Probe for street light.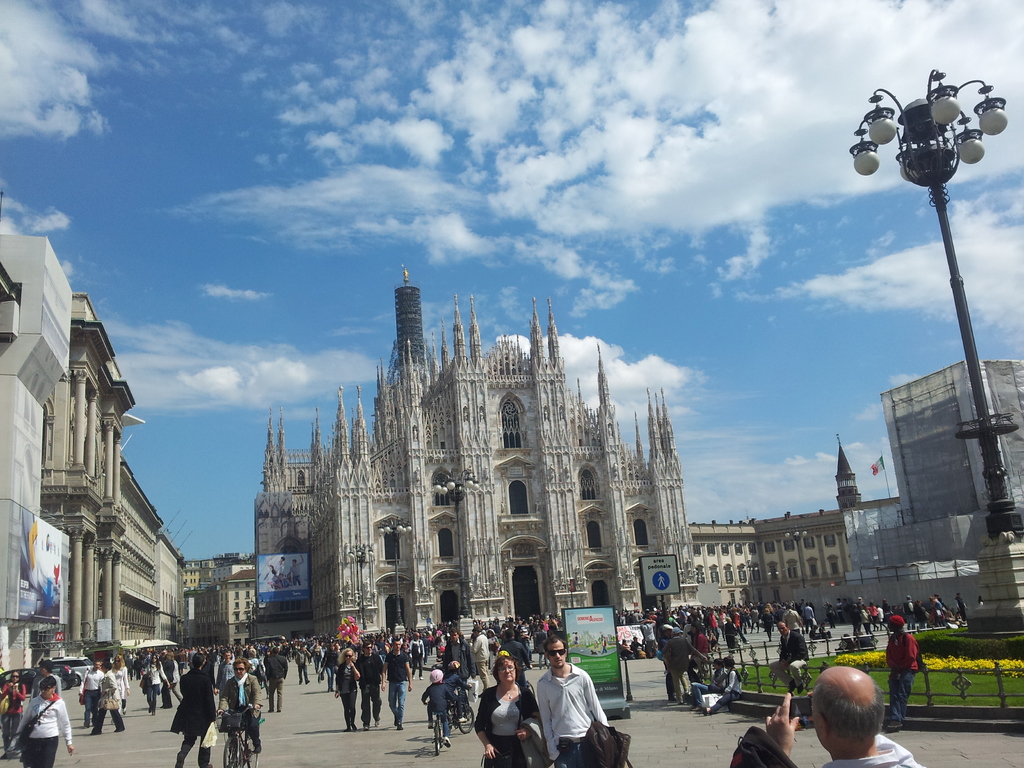
Probe result: (347,540,378,636).
